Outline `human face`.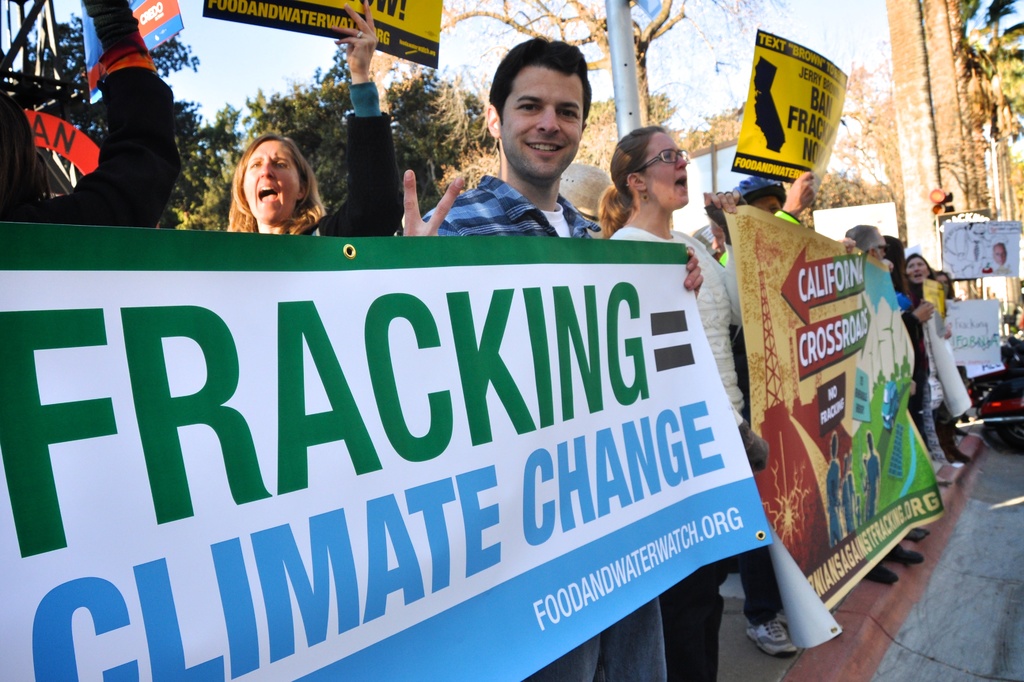
Outline: bbox=(755, 193, 783, 215).
